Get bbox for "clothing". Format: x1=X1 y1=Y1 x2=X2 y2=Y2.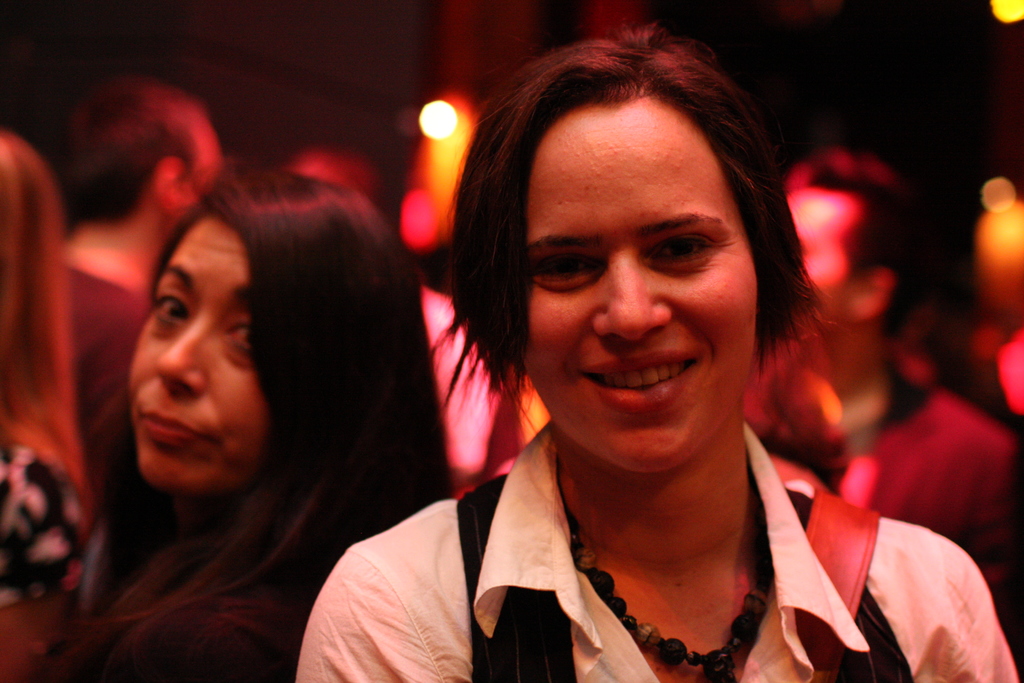
x1=751 y1=312 x2=1023 y2=593.
